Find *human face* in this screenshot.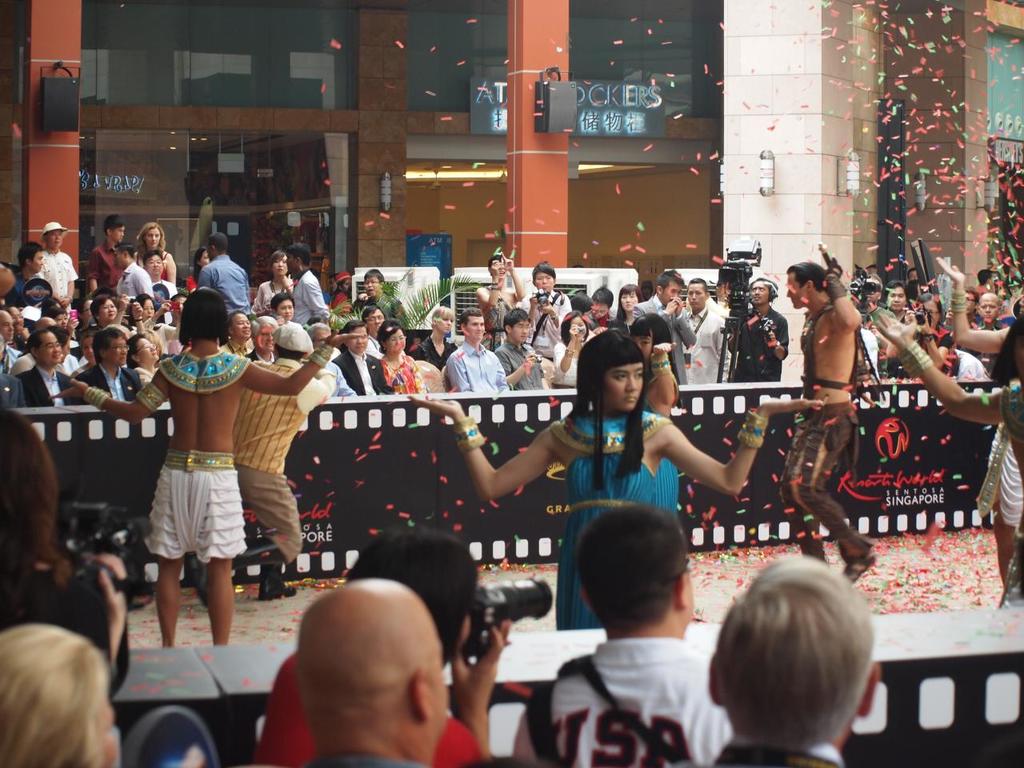
The bounding box for *human face* is crop(46, 232, 62, 246).
